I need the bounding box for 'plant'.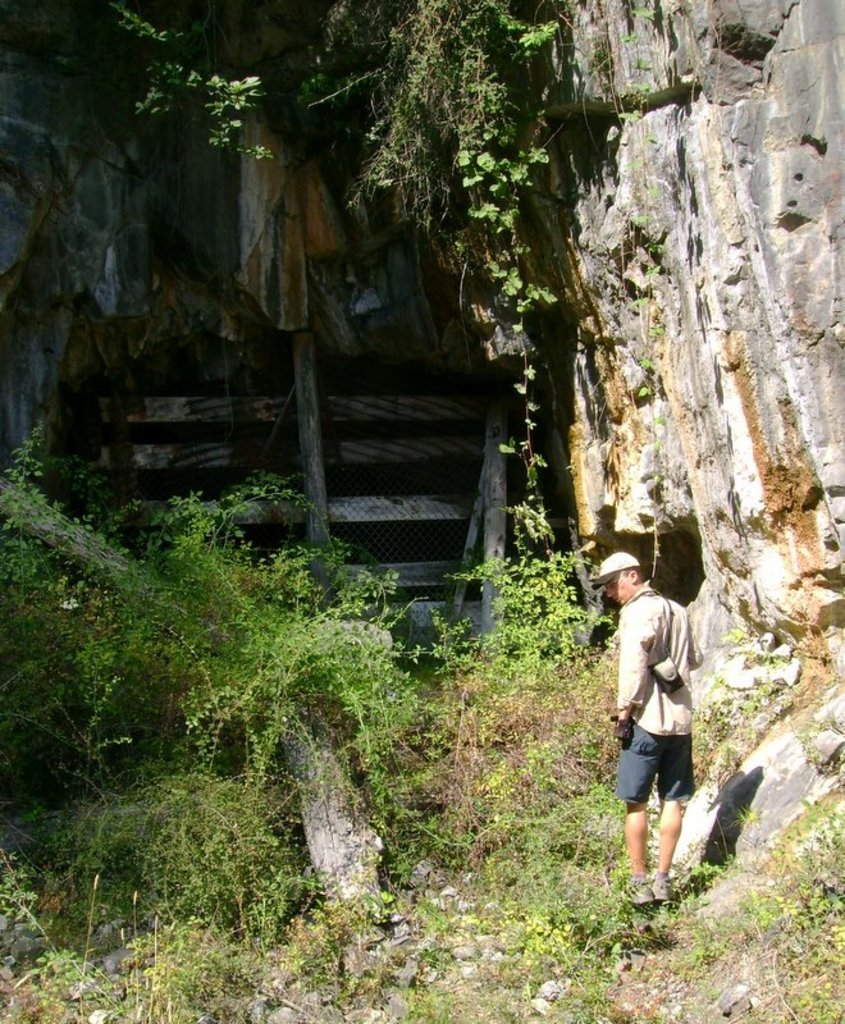
Here it is: region(0, 0, 282, 197).
